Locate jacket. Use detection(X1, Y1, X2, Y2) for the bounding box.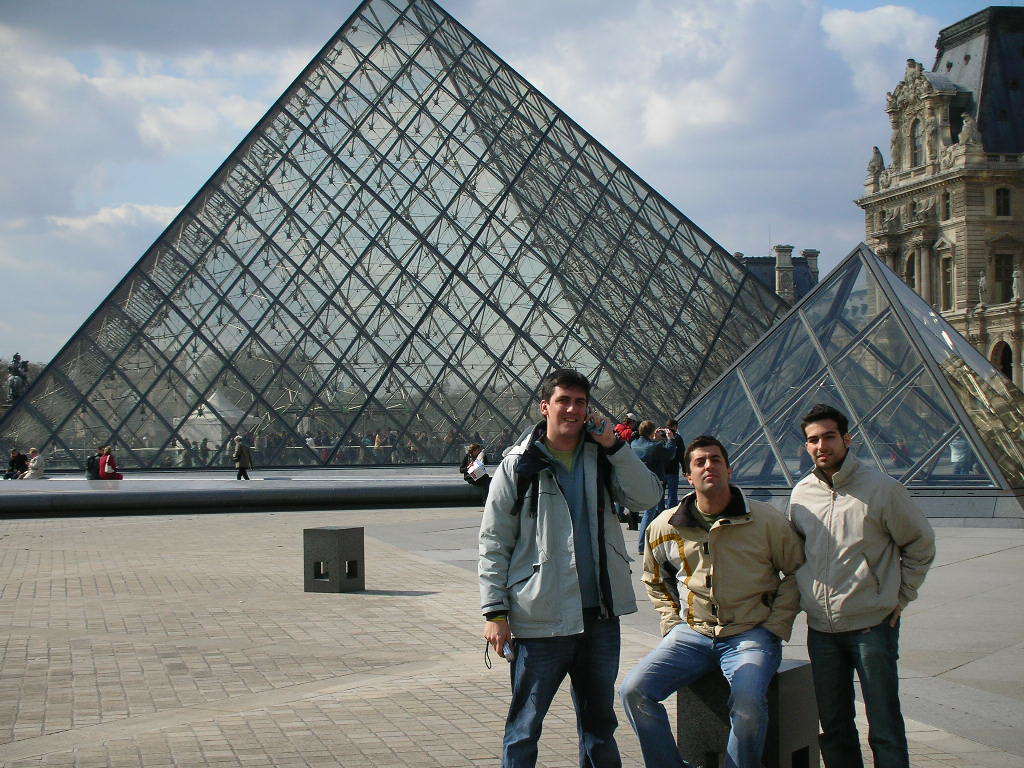
detection(781, 448, 938, 637).
